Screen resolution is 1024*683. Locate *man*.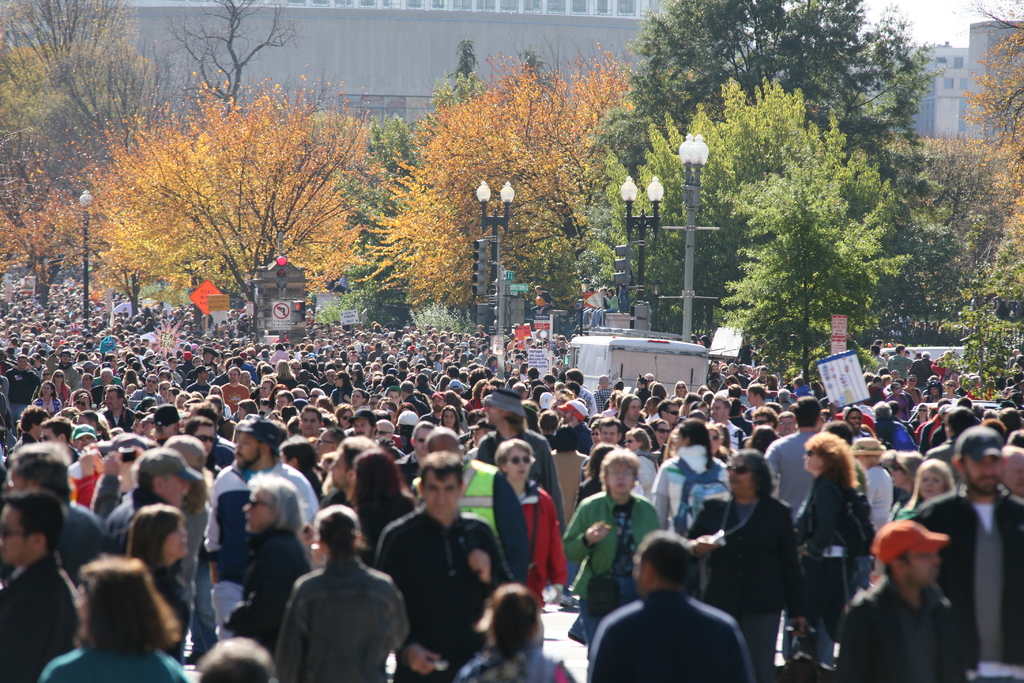
bbox(378, 450, 512, 682).
